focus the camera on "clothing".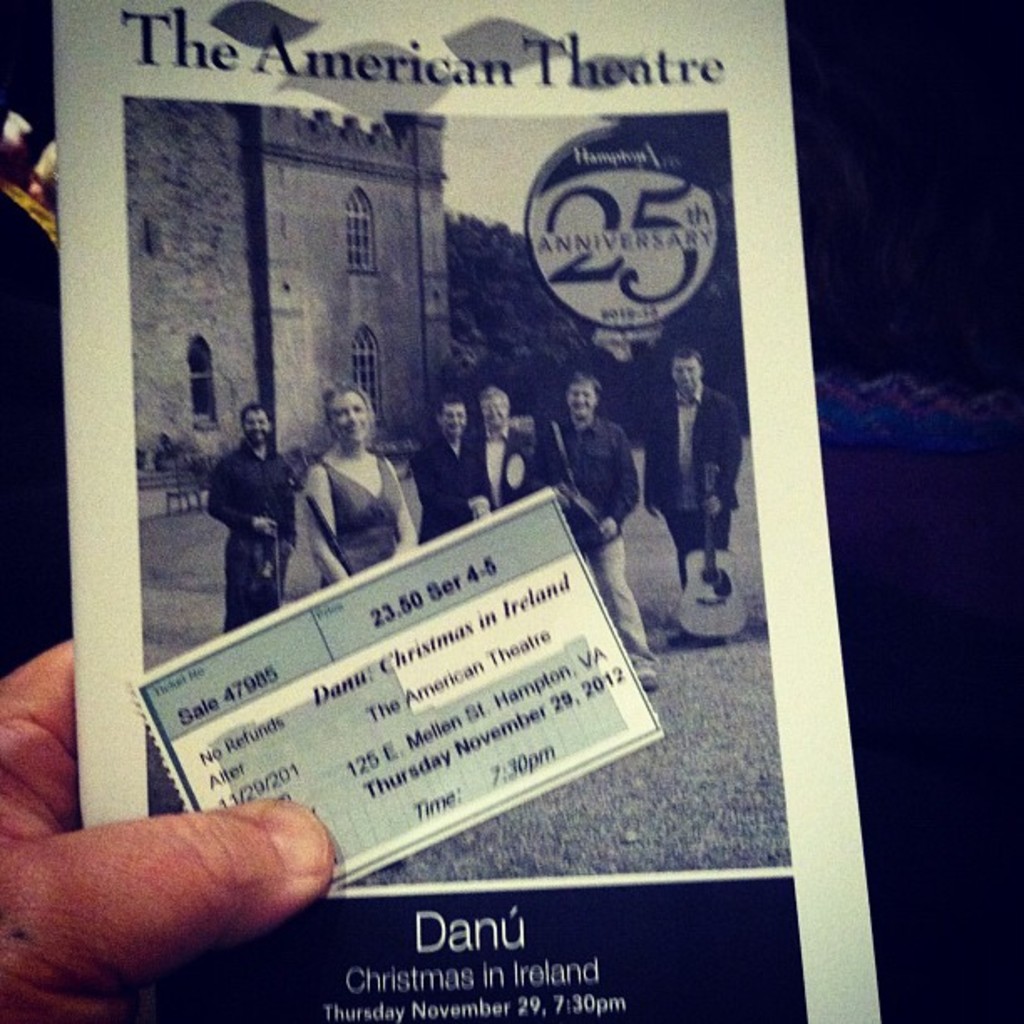
Focus region: [left=468, top=427, right=535, bottom=519].
